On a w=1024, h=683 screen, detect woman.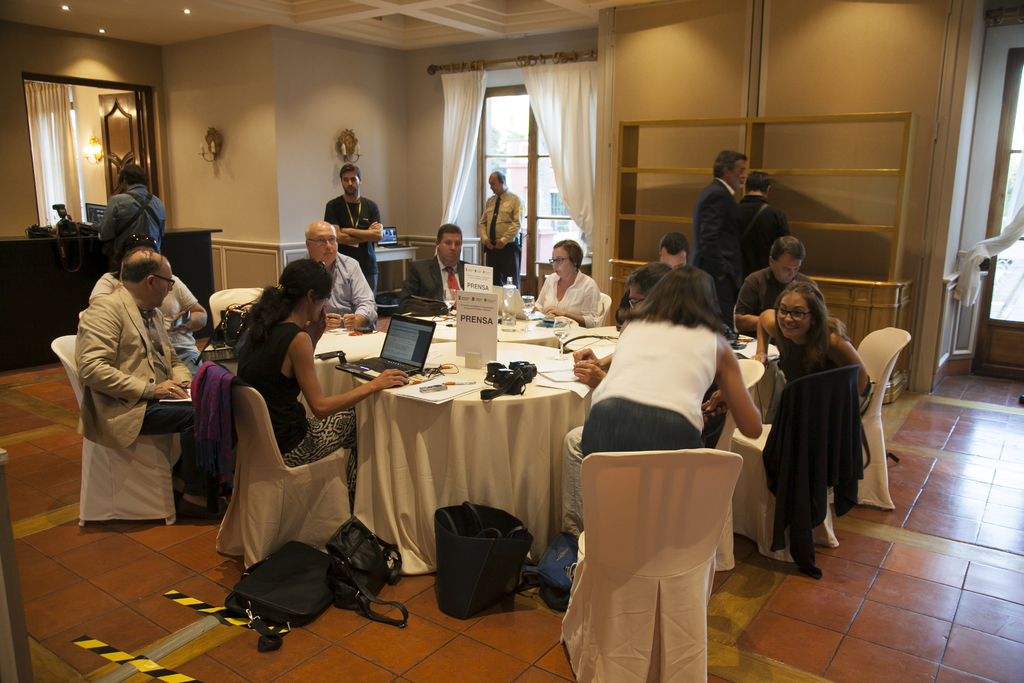
x1=574, y1=269, x2=769, y2=502.
